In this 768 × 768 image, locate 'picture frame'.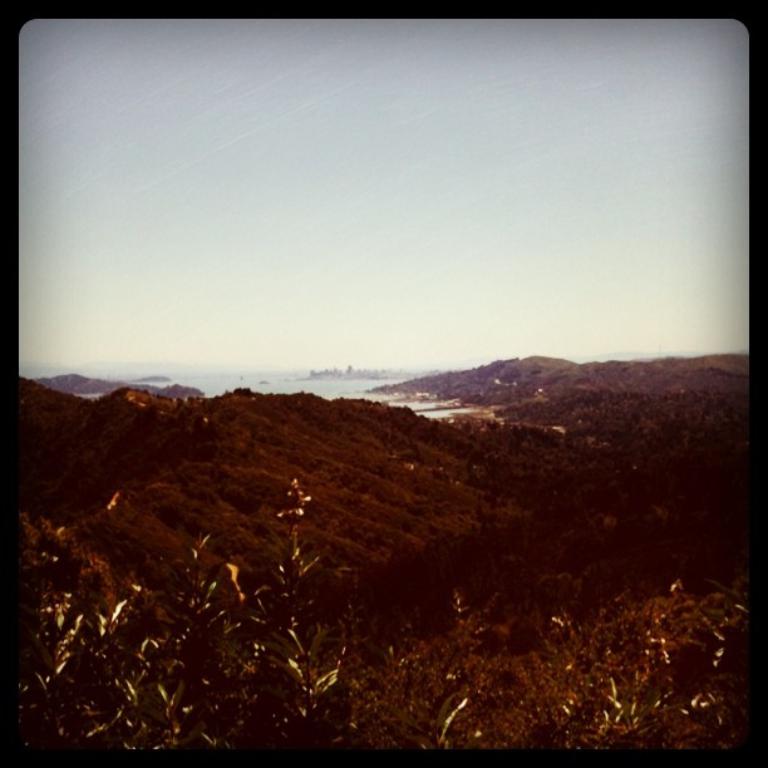
Bounding box: 0/0/767/749.
